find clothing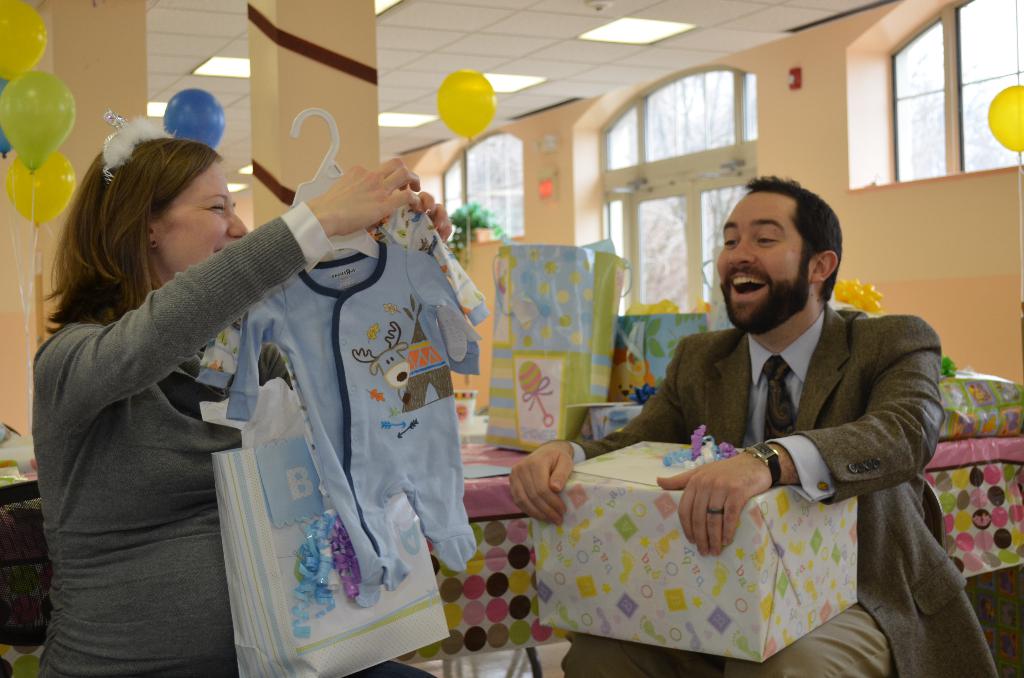
(25,171,292,659)
